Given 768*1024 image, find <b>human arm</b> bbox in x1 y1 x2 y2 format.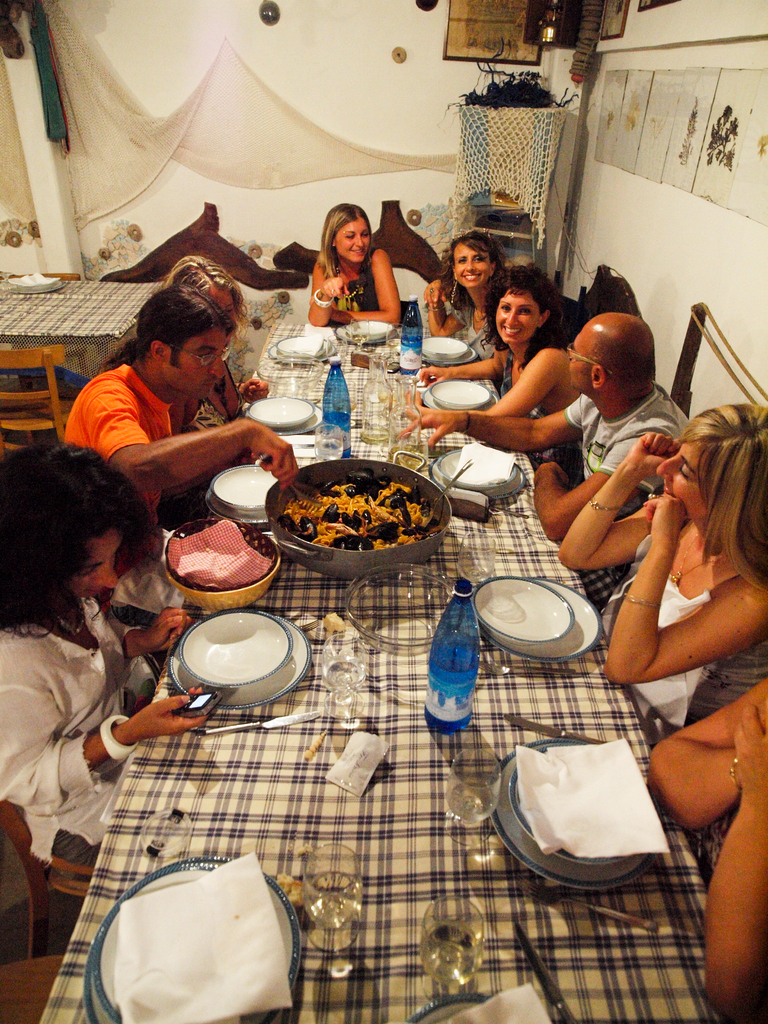
559 428 682 572.
